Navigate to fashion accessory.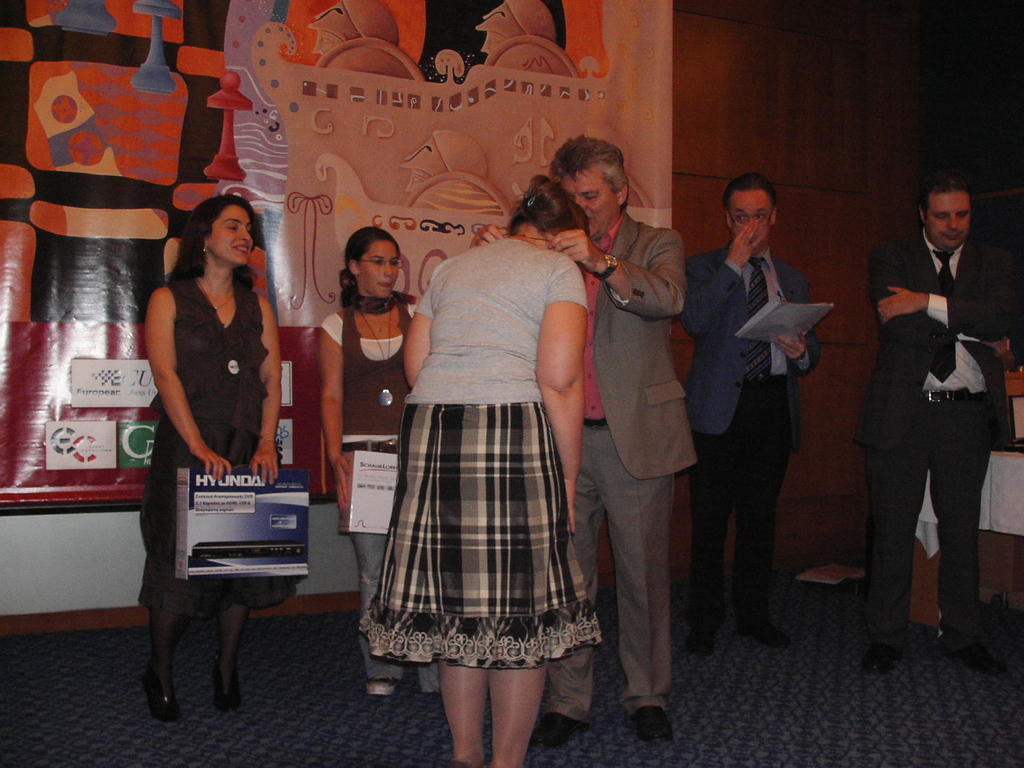
Navigation target: bbox(529, 709, 583, 753).
